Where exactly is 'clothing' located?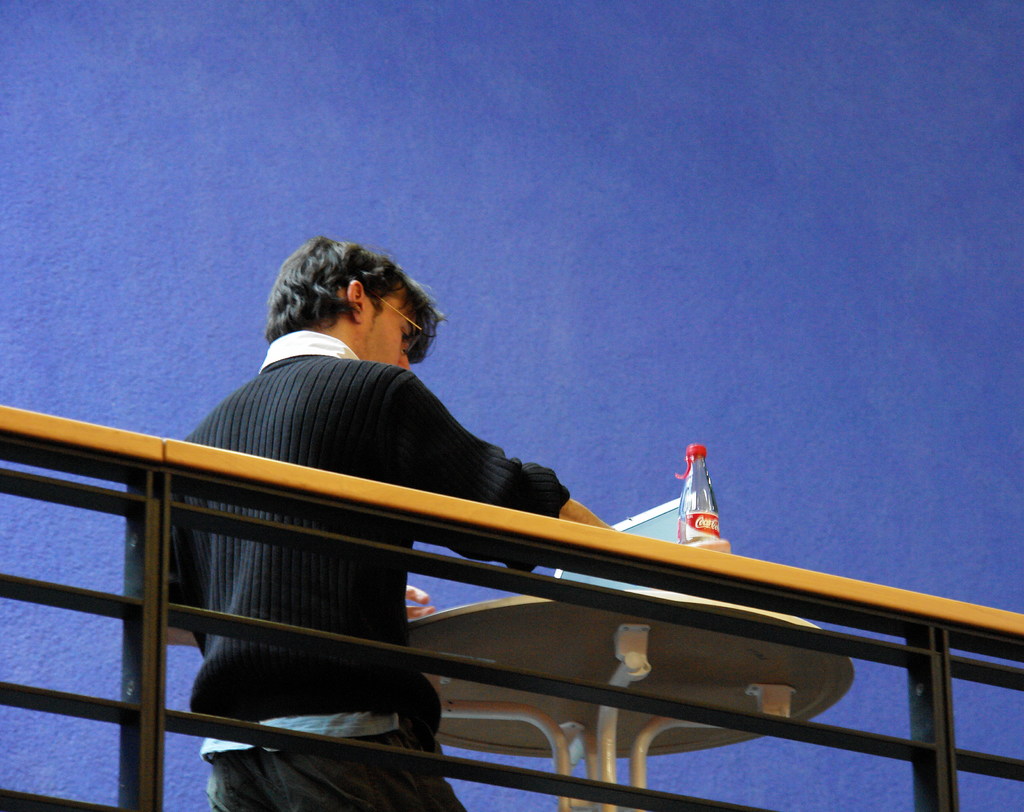
Its bounding box is {"x1": 186, "y1": 332, "x2": 567, "y2": 811}.
